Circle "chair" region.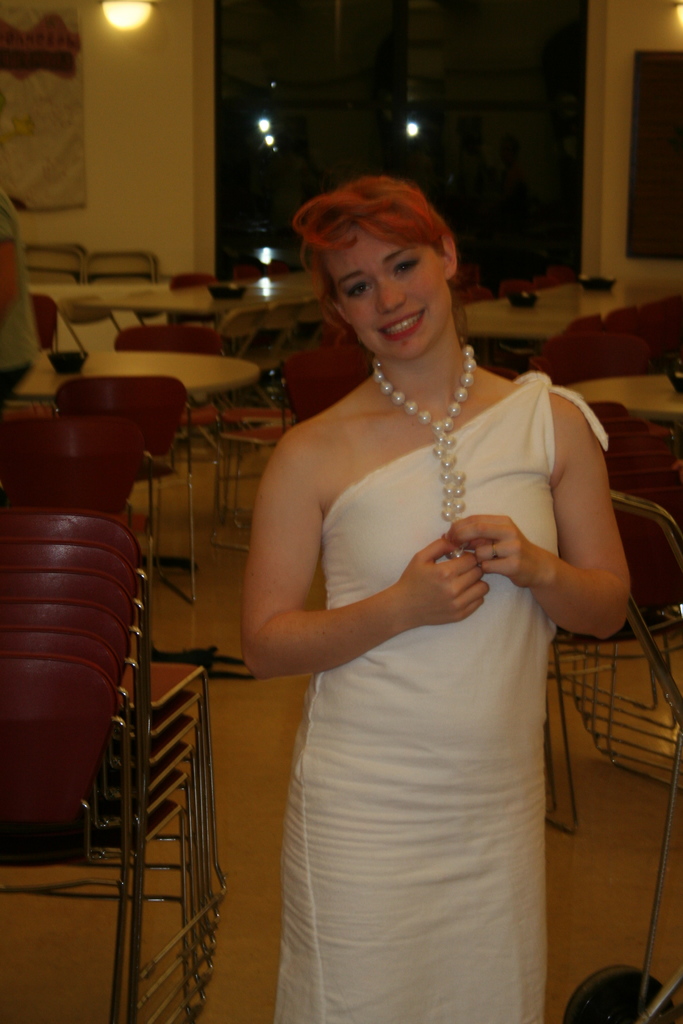
Region: (x1=50, y1=373, x2=195, y2=604).
